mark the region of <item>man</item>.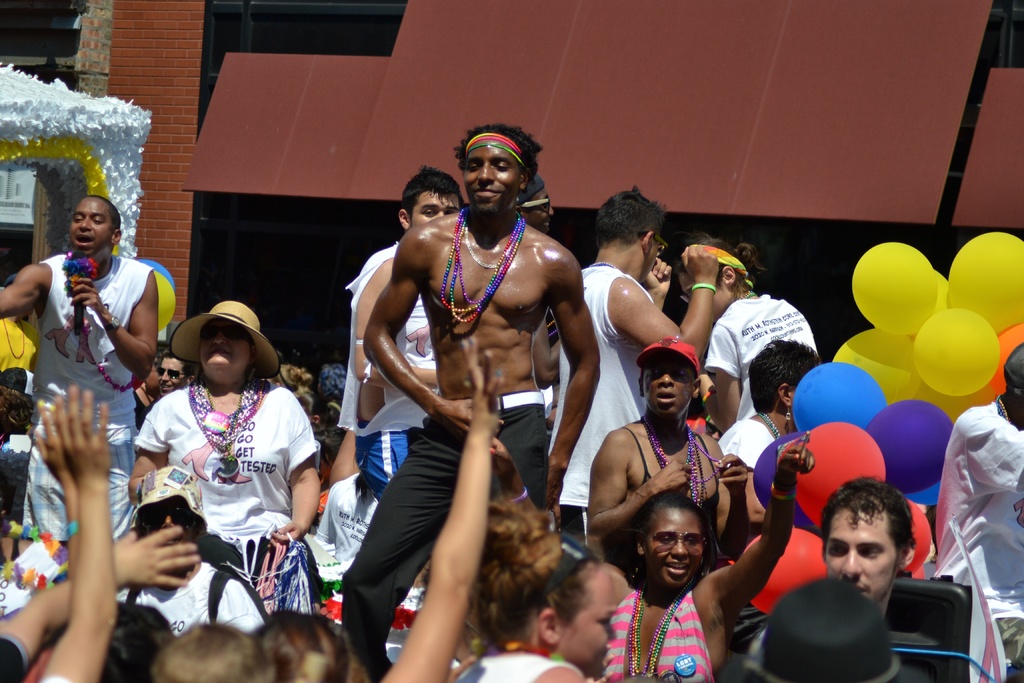
Region: locate(744, 482, 938, 682).
